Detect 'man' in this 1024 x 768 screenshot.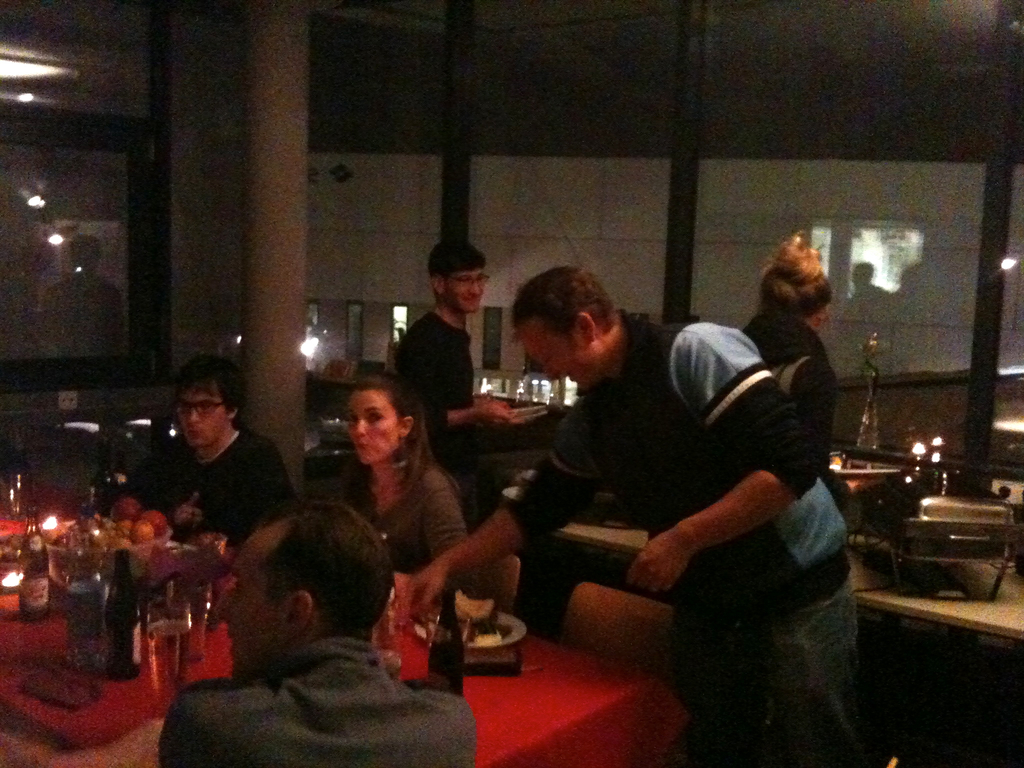
Detection: region(122, 357, 297, 542).
